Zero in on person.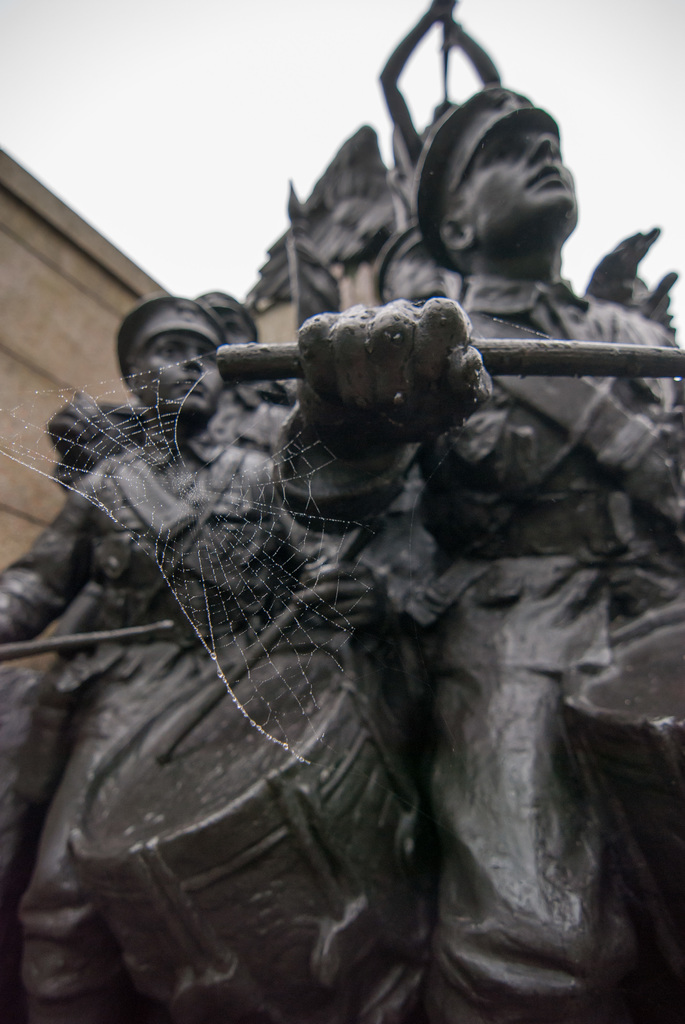
Zeroed in: <bbox>276, 82, 684, 1023</bbox>.
